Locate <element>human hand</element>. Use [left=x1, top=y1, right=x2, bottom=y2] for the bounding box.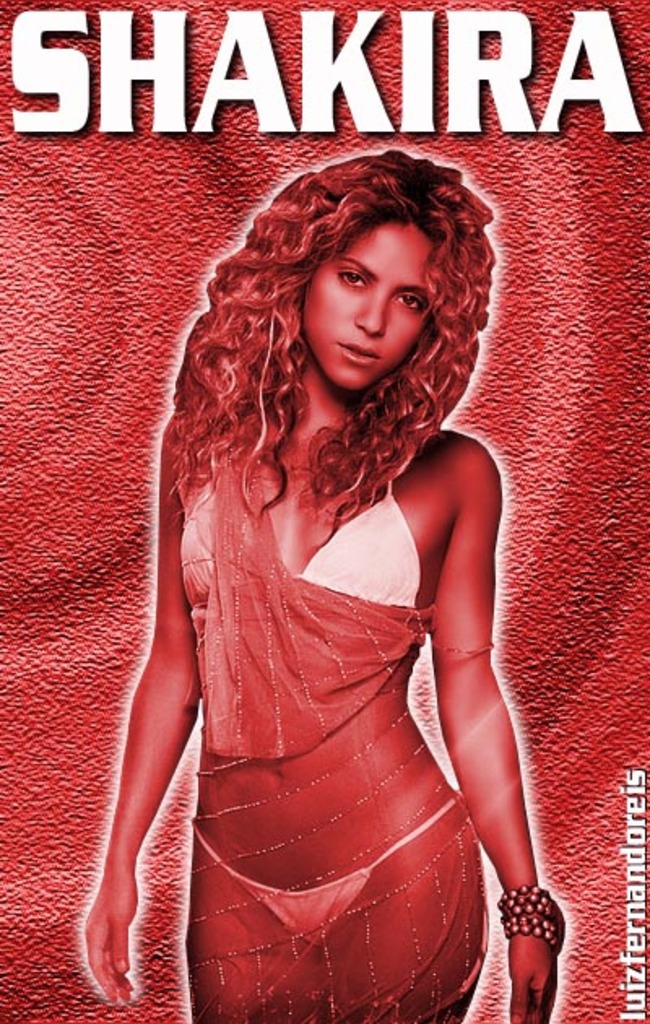
[left=80, top=879, right=141, bottom=1013].
